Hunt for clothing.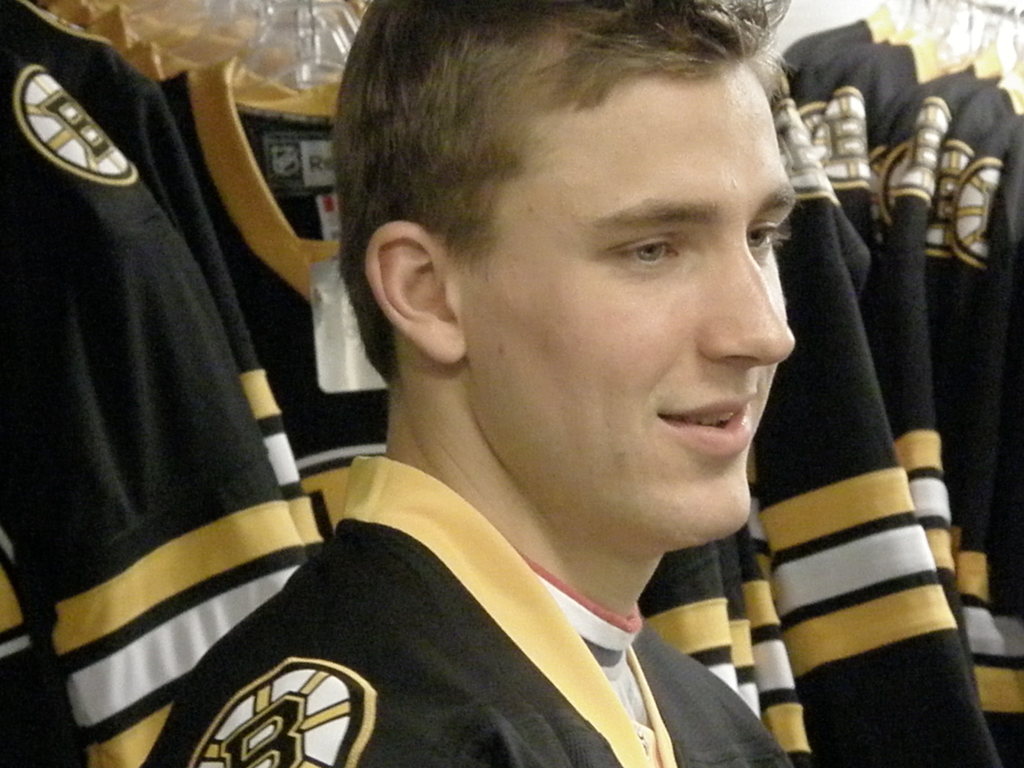
Hunted down at 138/451/820/765.
